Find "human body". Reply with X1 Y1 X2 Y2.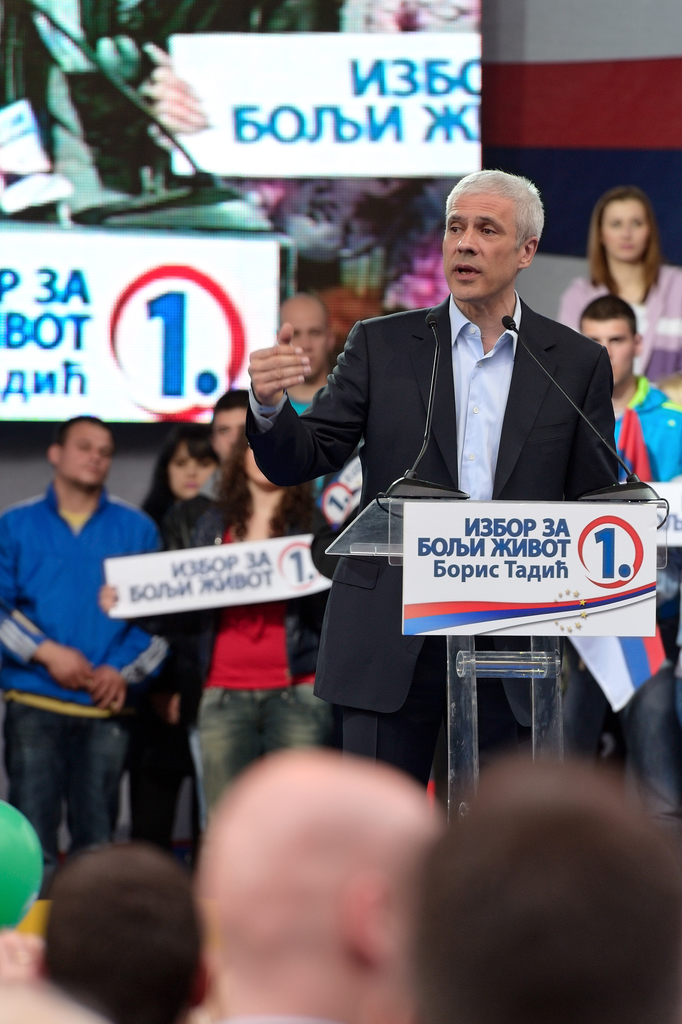
119 488 203 853.
